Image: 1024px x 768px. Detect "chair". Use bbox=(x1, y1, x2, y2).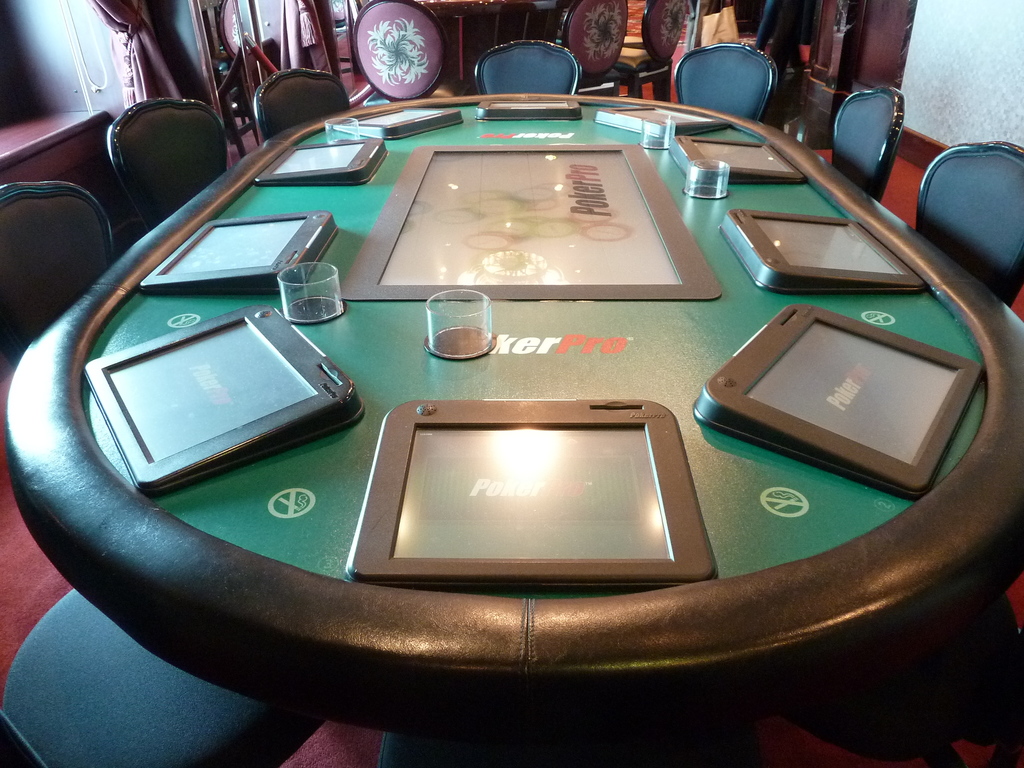
bbox=(558, 0, 620, 98).
